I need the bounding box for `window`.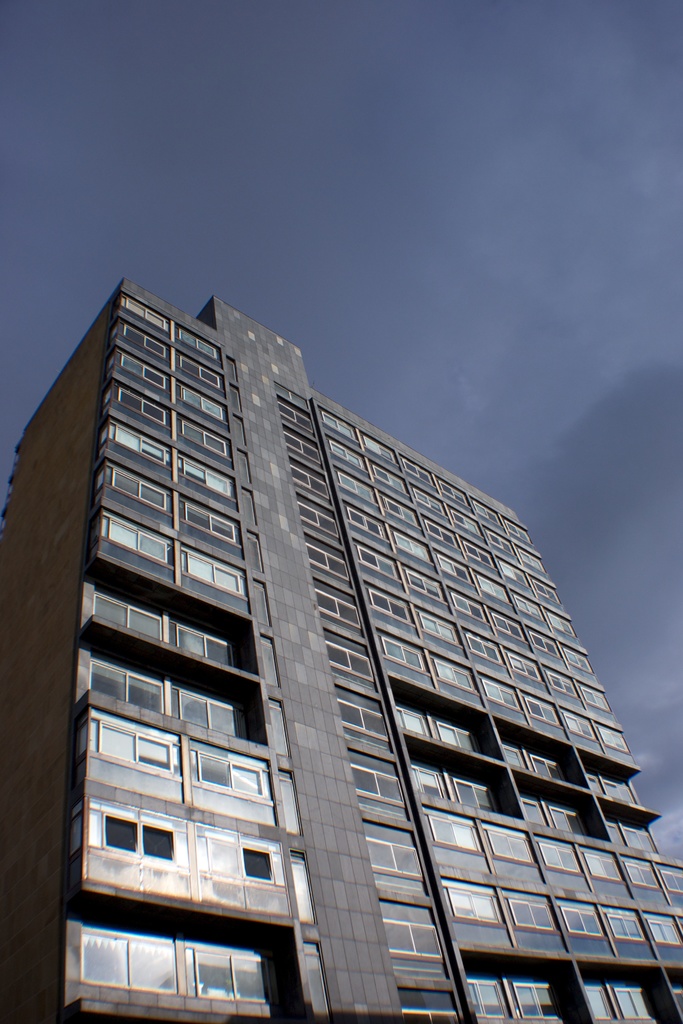
Here it is: 614,820,655,851.
